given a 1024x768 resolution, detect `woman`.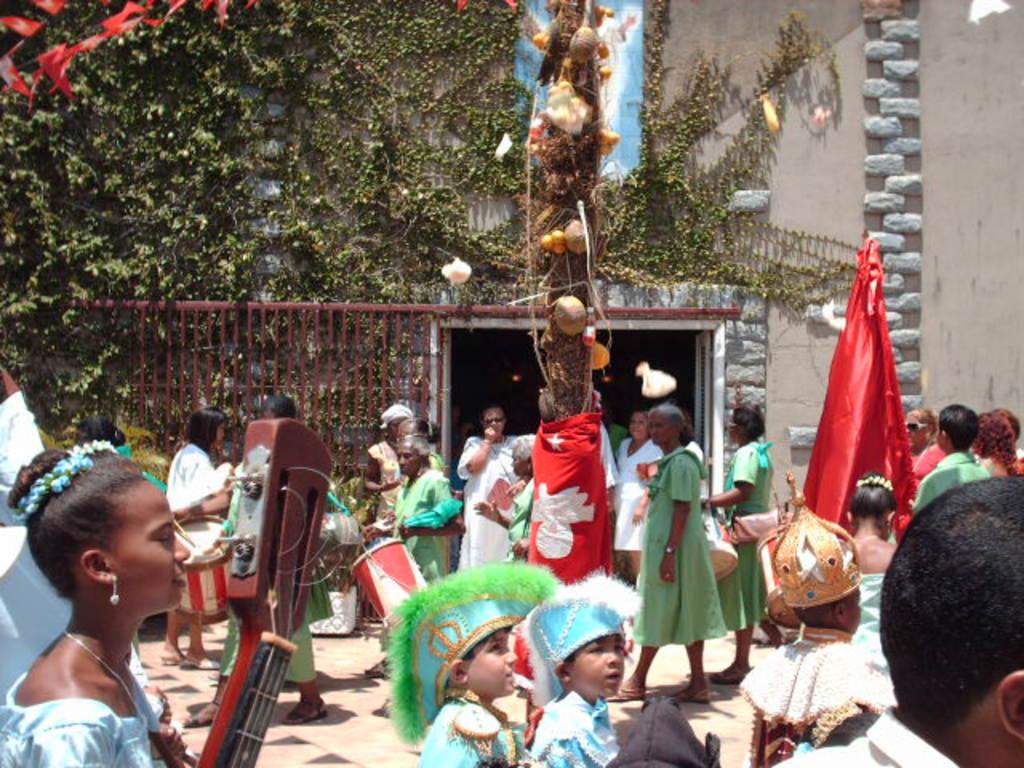
[448, 403, 538, 573].
